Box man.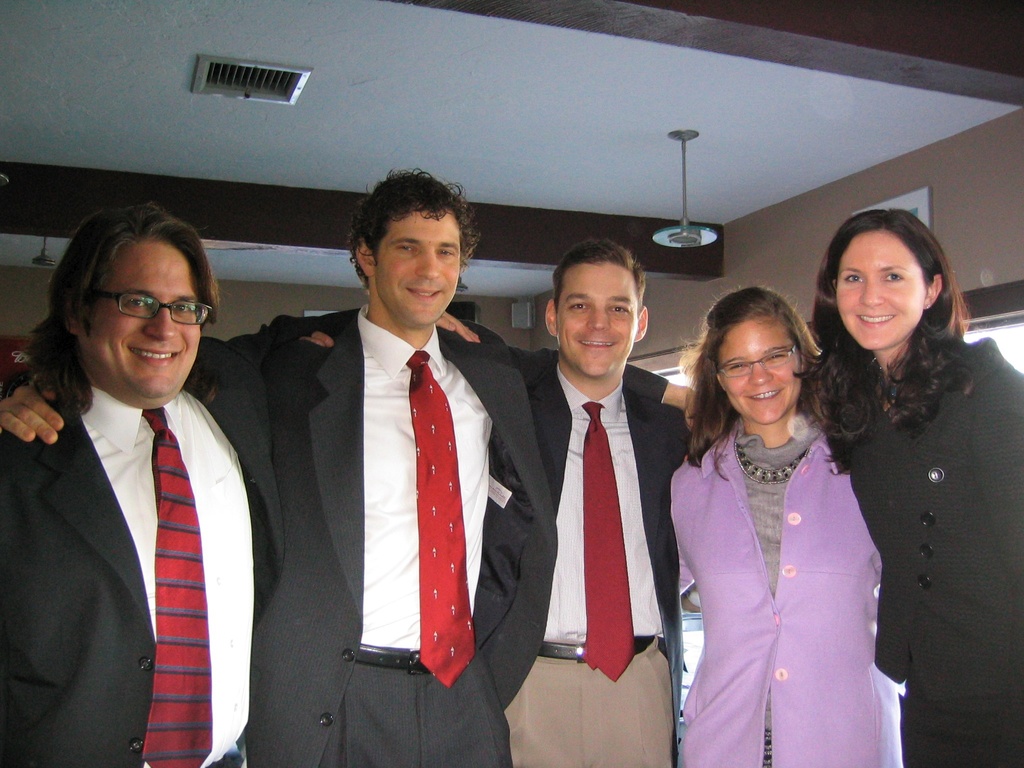
[left=0, top=163, right=697, bottom=767].
